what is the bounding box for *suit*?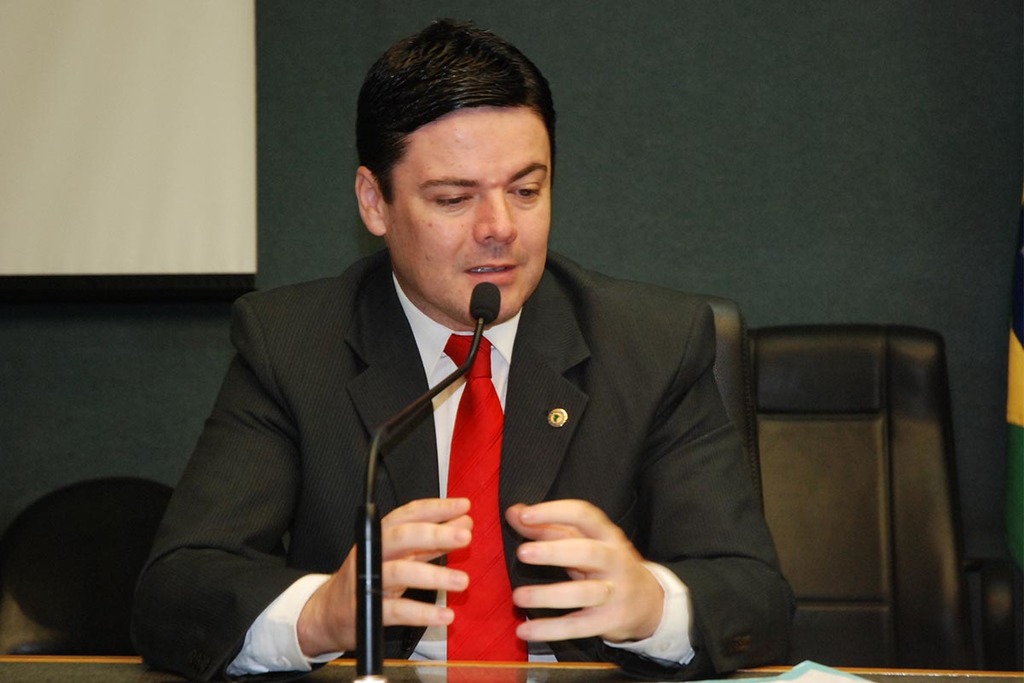
(x1=176, y1=102, x2=800, y2=667).
